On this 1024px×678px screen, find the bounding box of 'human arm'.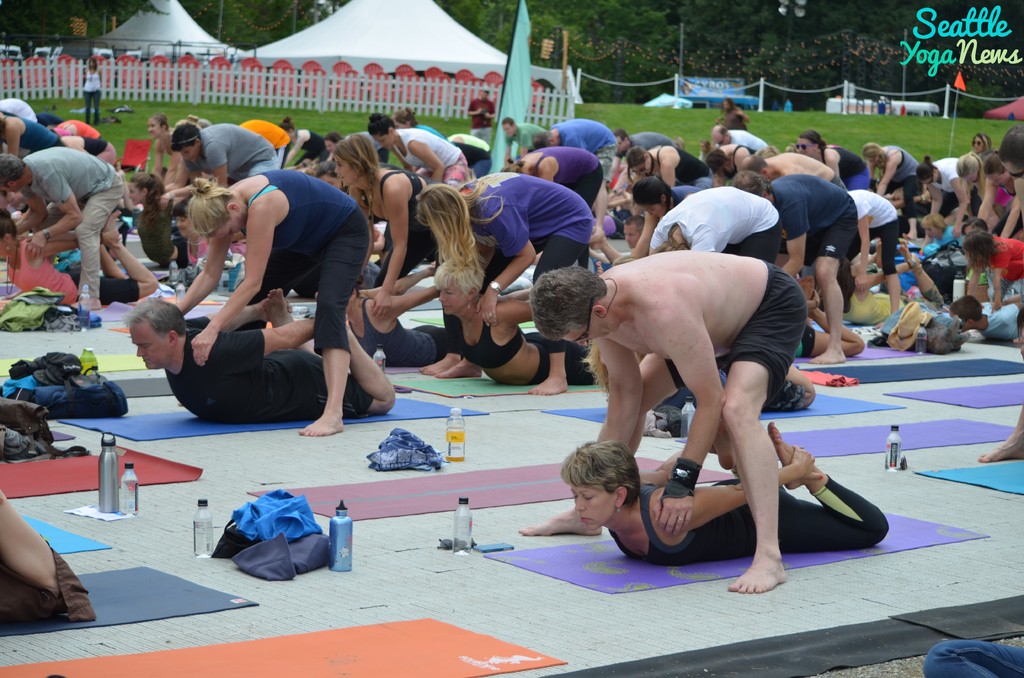
Bounding box: rect(388, 286, 442, 311).
